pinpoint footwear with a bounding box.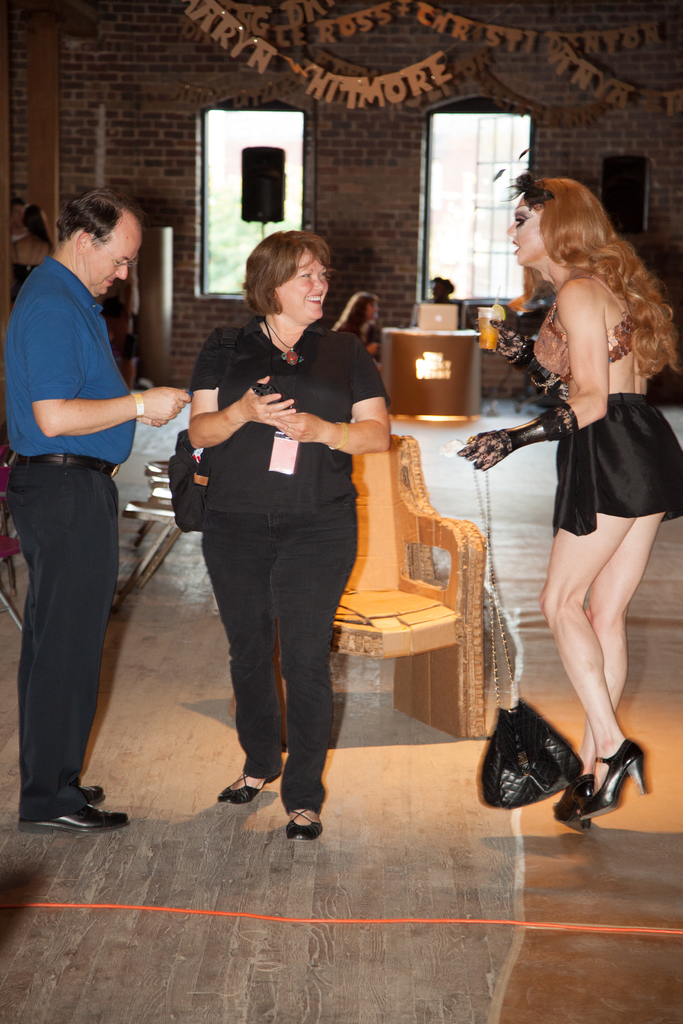
BBox(582, 737, 649, 826).
